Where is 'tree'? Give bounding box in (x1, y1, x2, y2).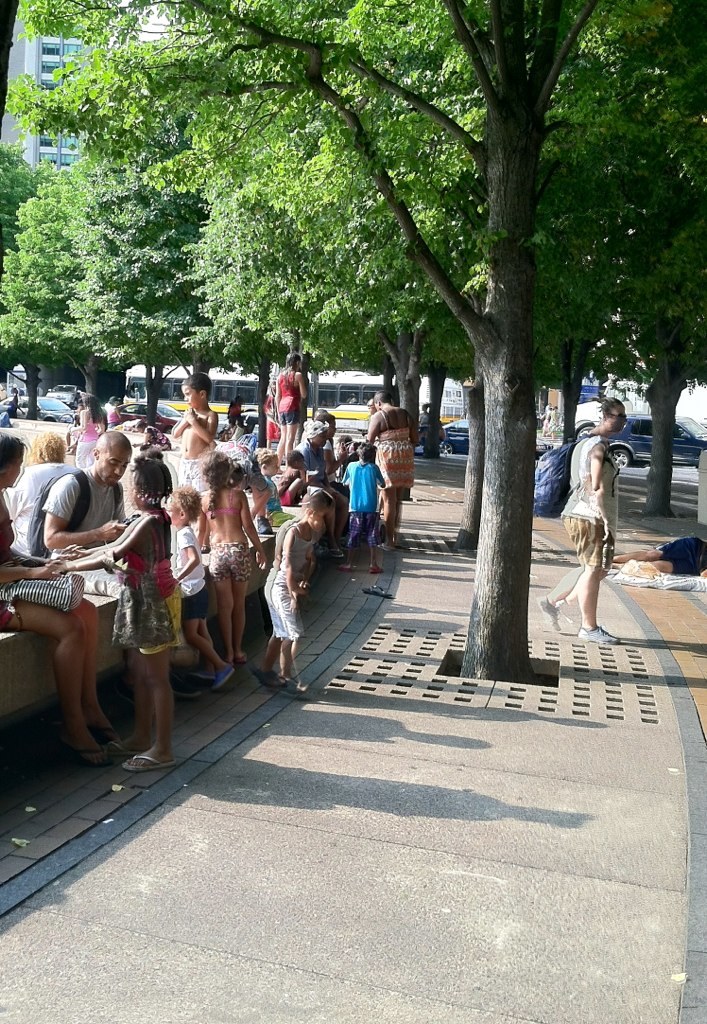
(100, 9, 698, 727).
